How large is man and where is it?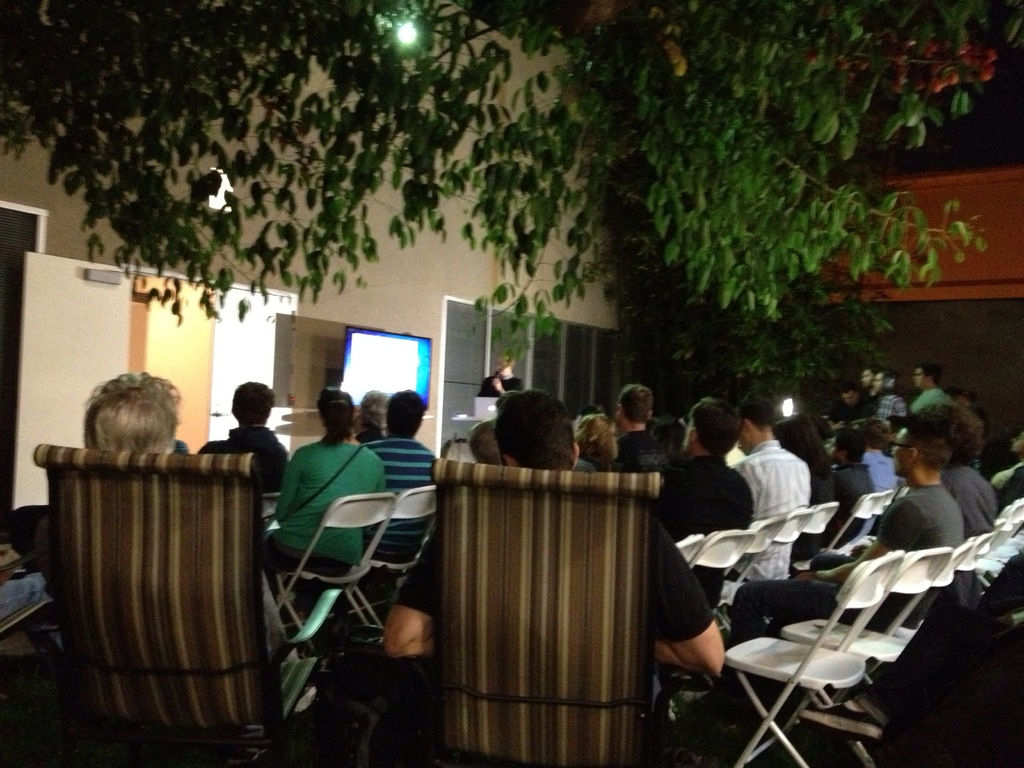
Bounding box: [732,416,966,637].
